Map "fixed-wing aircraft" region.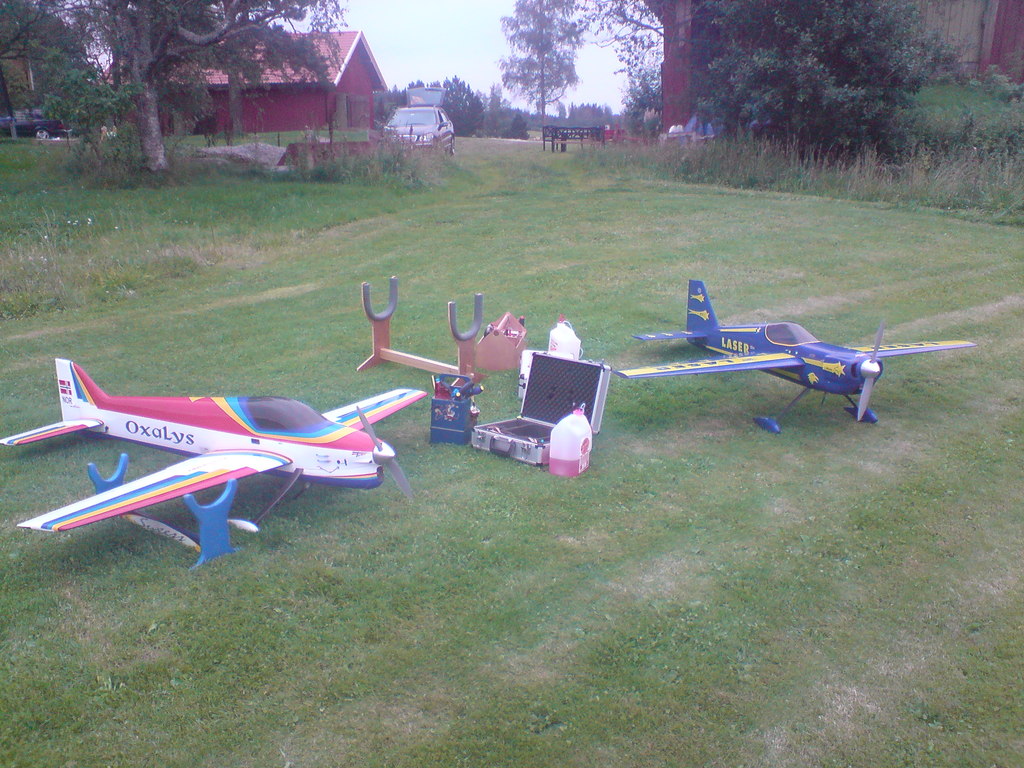
Mapped to bbox=(0, 358, 428, 569).
